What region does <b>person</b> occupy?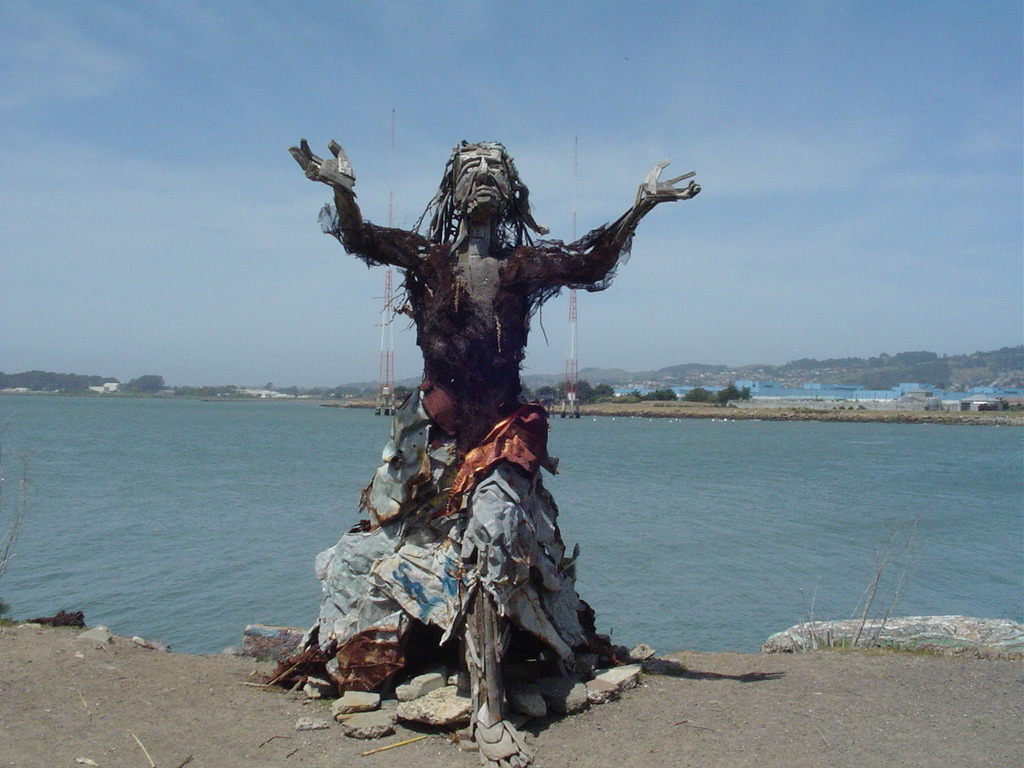
(x1=300, y1=97, x2=694, y2=611).
